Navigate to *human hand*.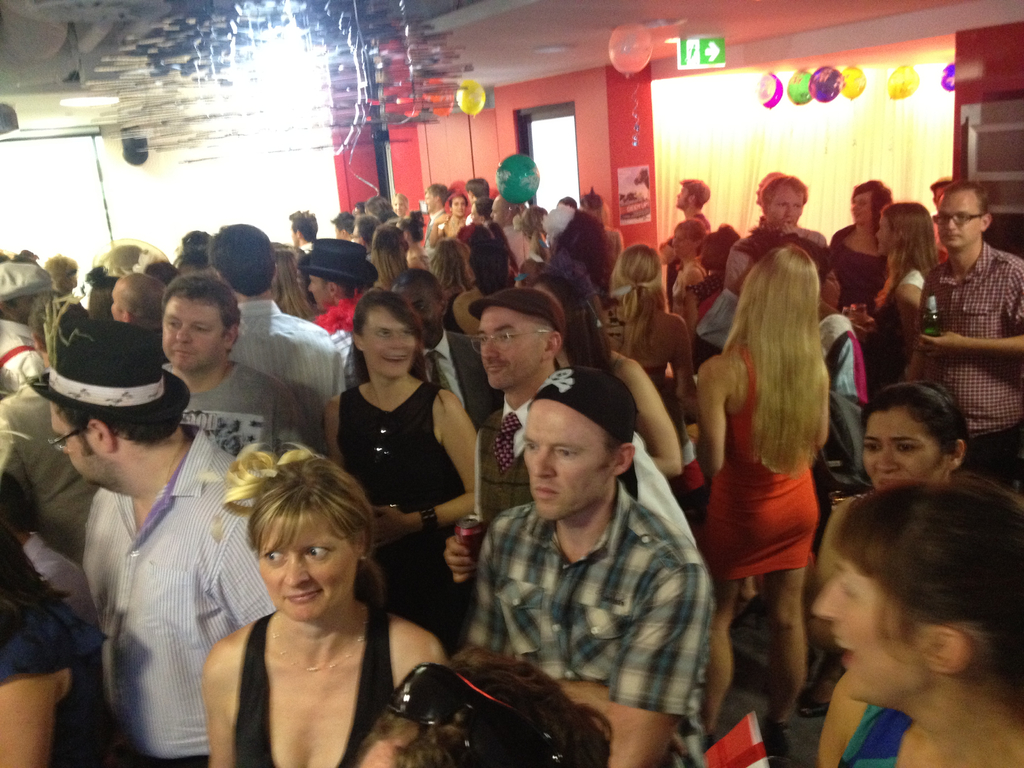
Navigation target: {"x1": 849, "y1": 318, "x2": 868, "y2": 347}.
